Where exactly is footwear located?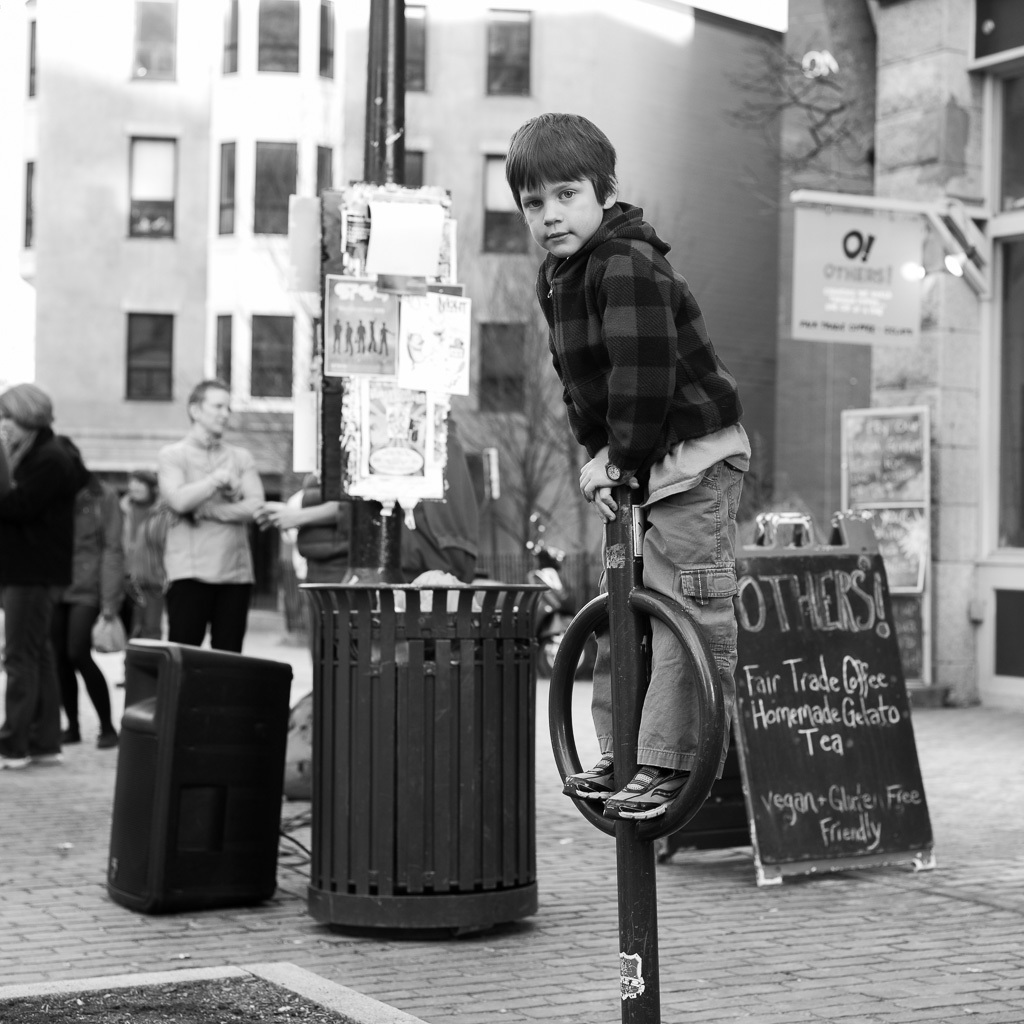
Its bounding box is select_region(95, 729, 123, 745).
